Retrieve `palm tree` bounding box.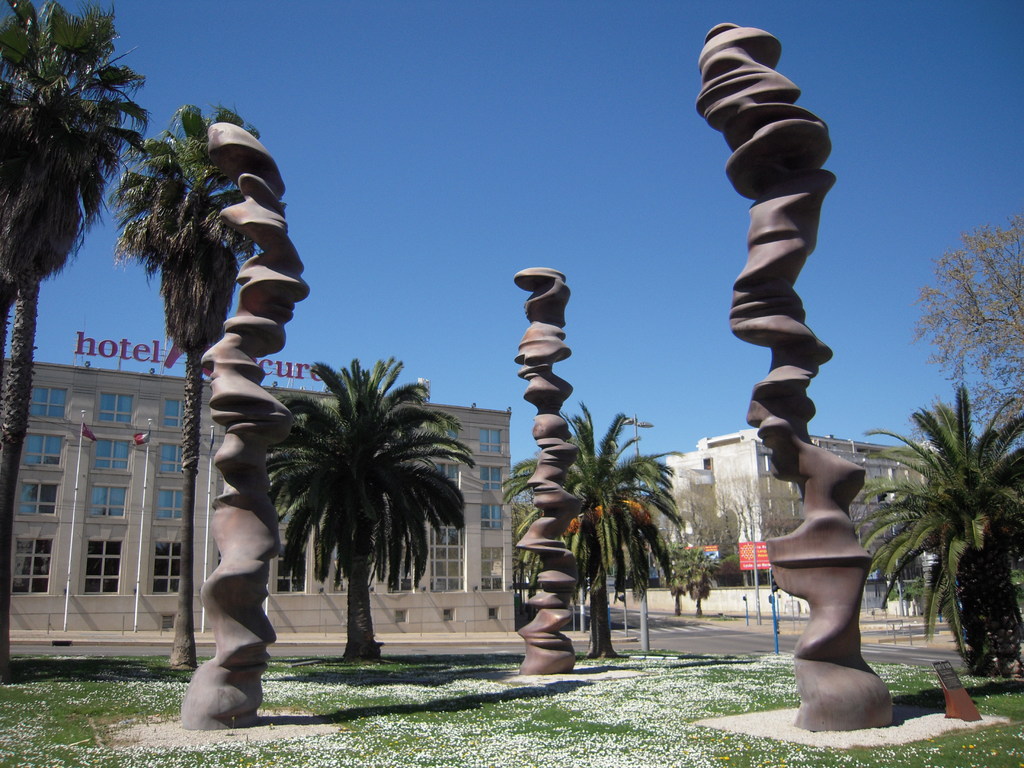
Bounding box: [left=237, top=344, right=477, bottom=672].
